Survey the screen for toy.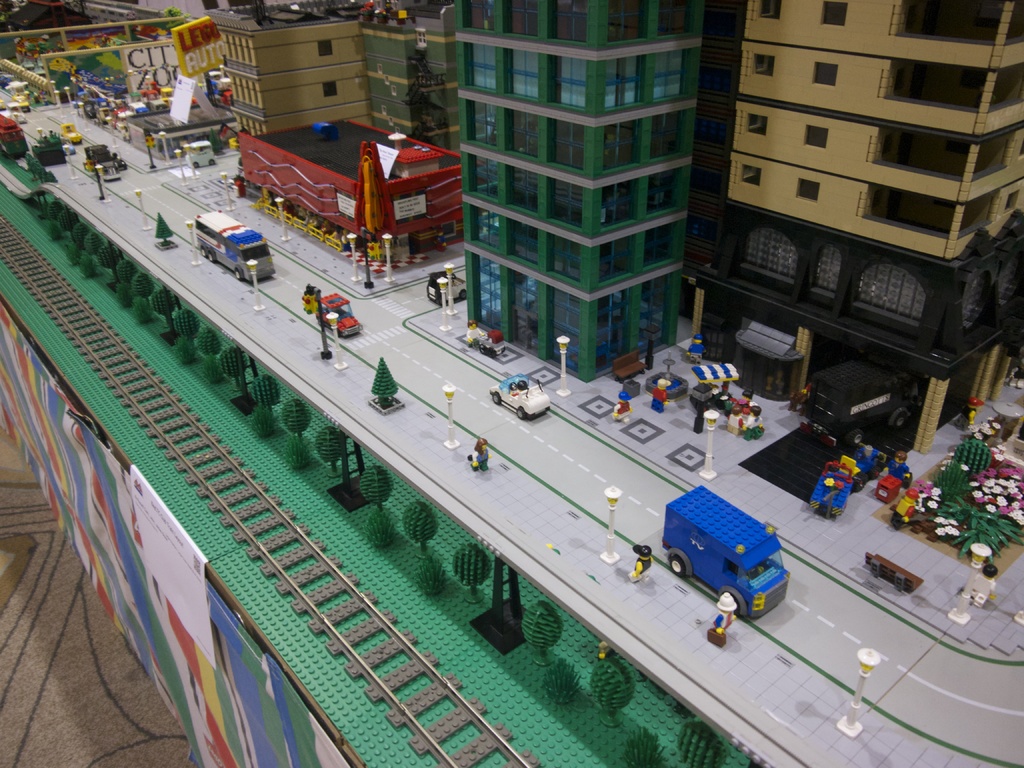
Survey found: 466 437 490 472.
